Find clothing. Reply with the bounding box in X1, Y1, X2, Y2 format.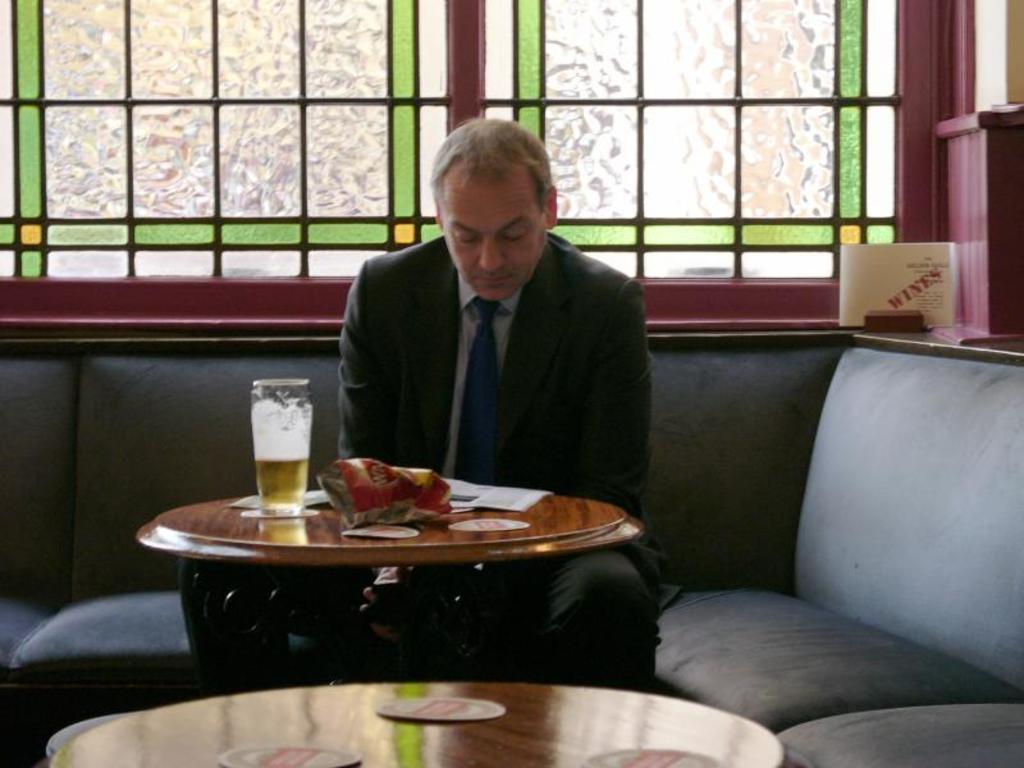
173, 227, 668, 691.
